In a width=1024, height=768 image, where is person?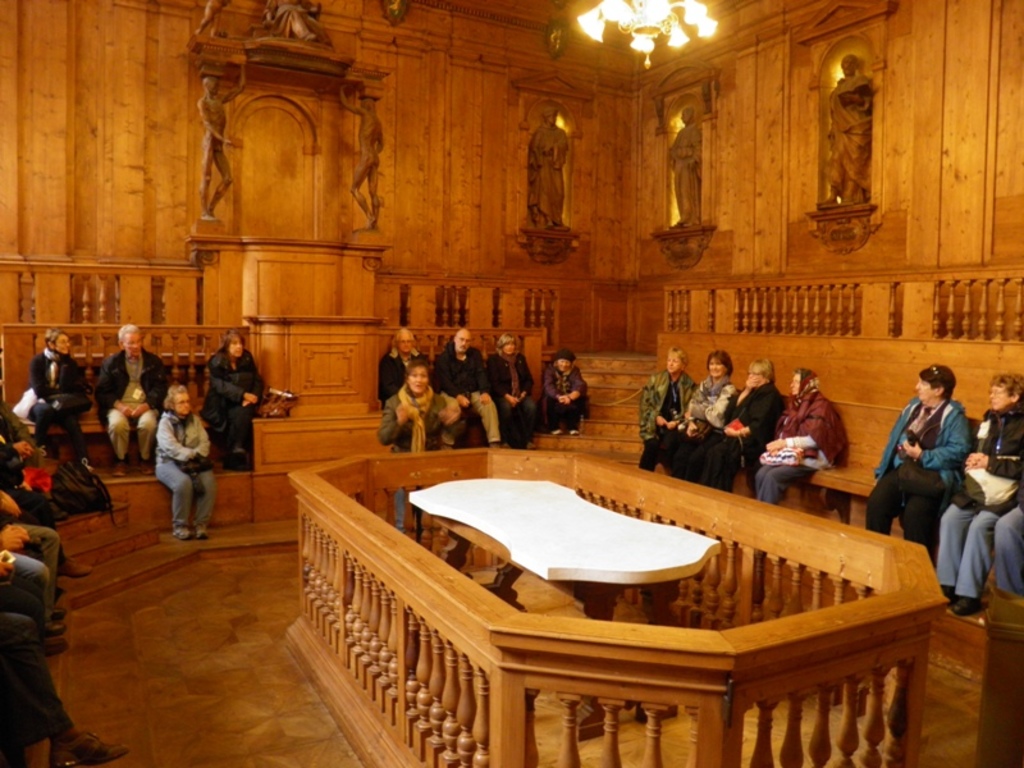
{"left": 818, "top": 55, "right": 883, "bottom": 204}.
